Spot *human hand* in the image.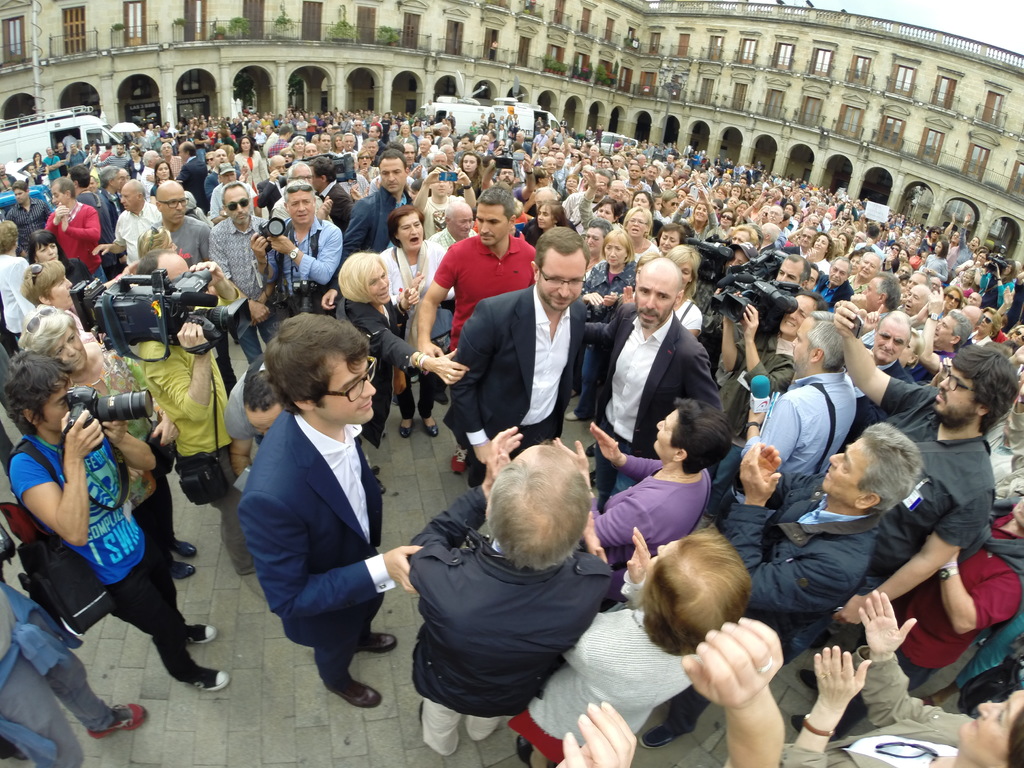
*human hand* found at BBox(835, 593, 867, 630).
